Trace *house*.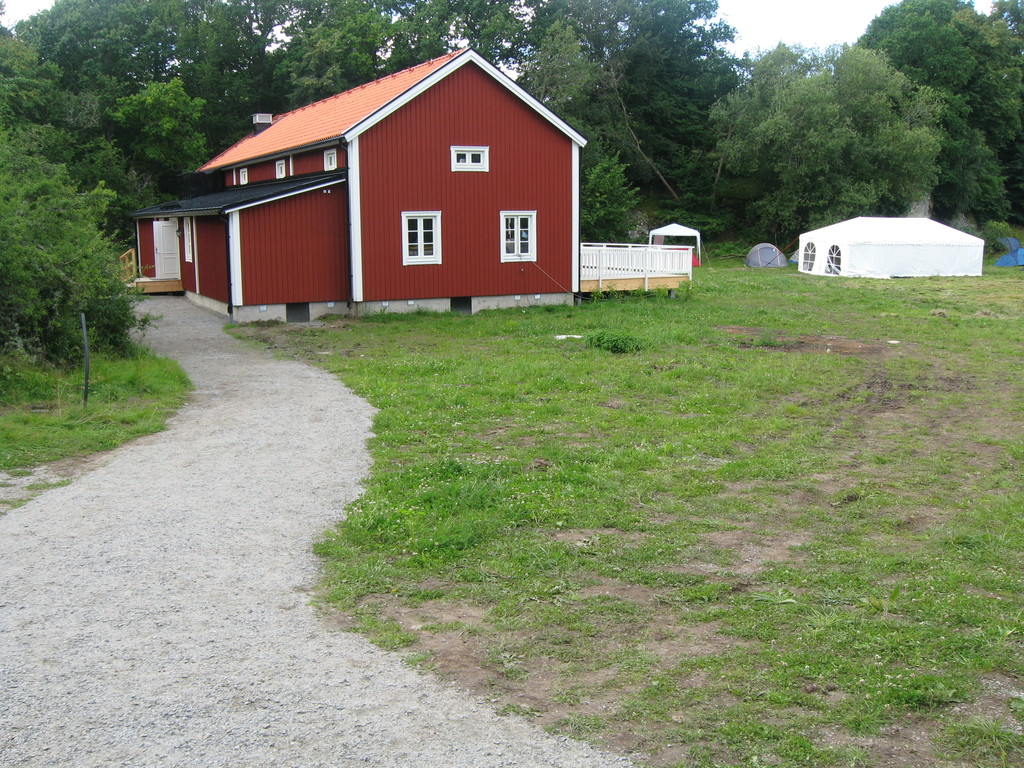
Traced to box=[118, 45, 694, 325].
